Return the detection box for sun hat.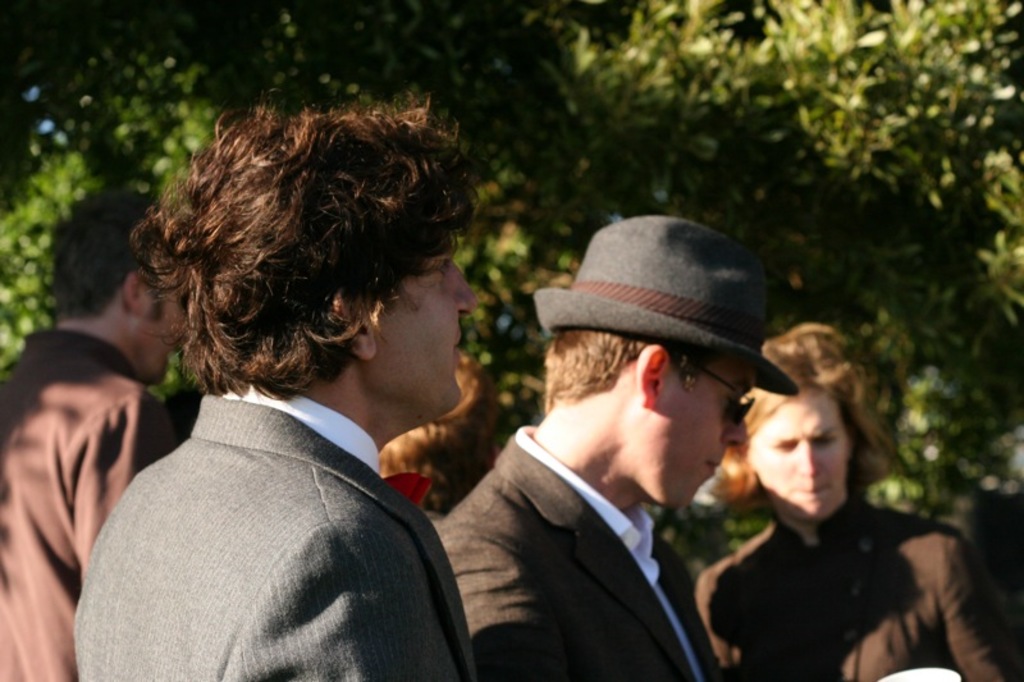
l=531, t=215, r=803, b=409.
